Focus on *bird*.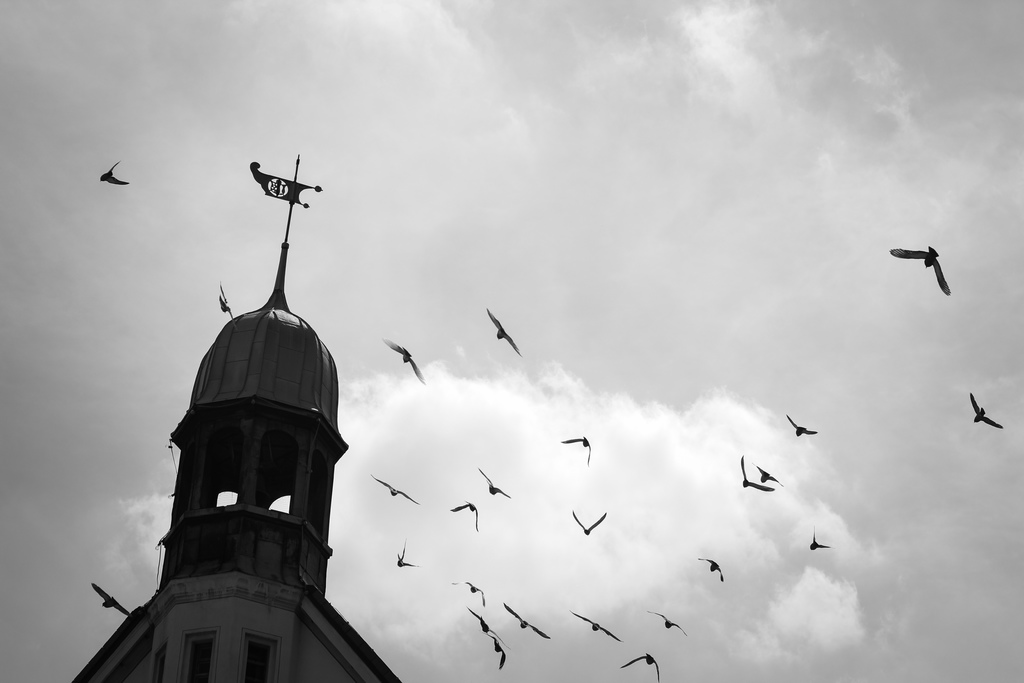
Focused at [x1=448, y1=578, x2=486, y2=604].
